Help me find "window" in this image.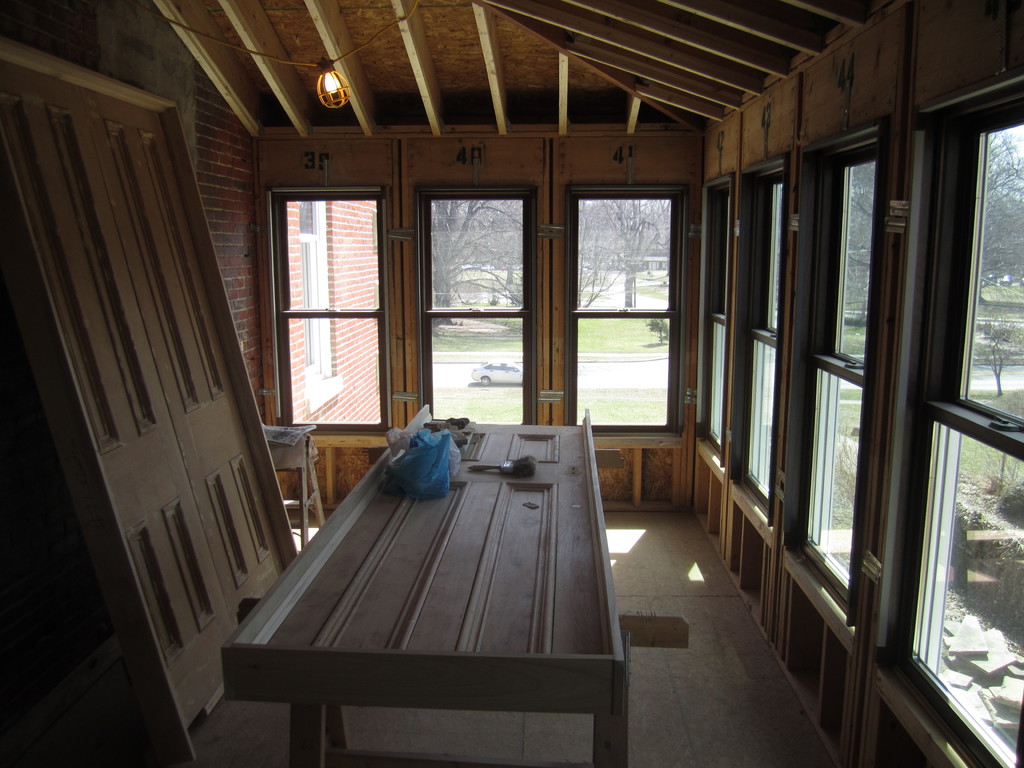
Found it: left=429, top=202, right=526, bottom=310.
